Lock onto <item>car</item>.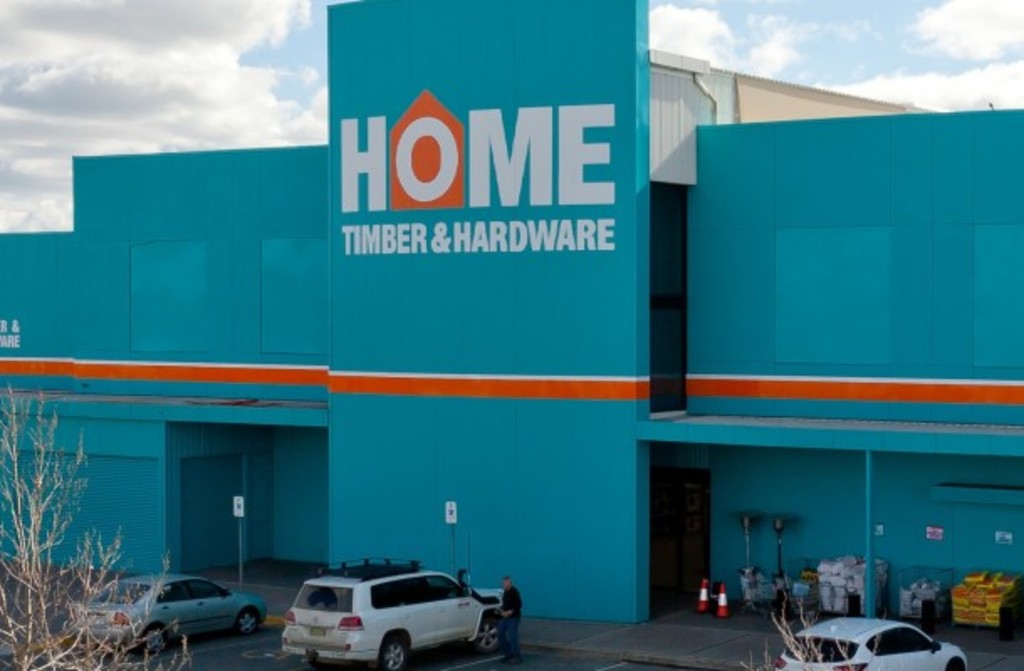
Locked: (x1=782, y1=611, x2=970, y2=669).
